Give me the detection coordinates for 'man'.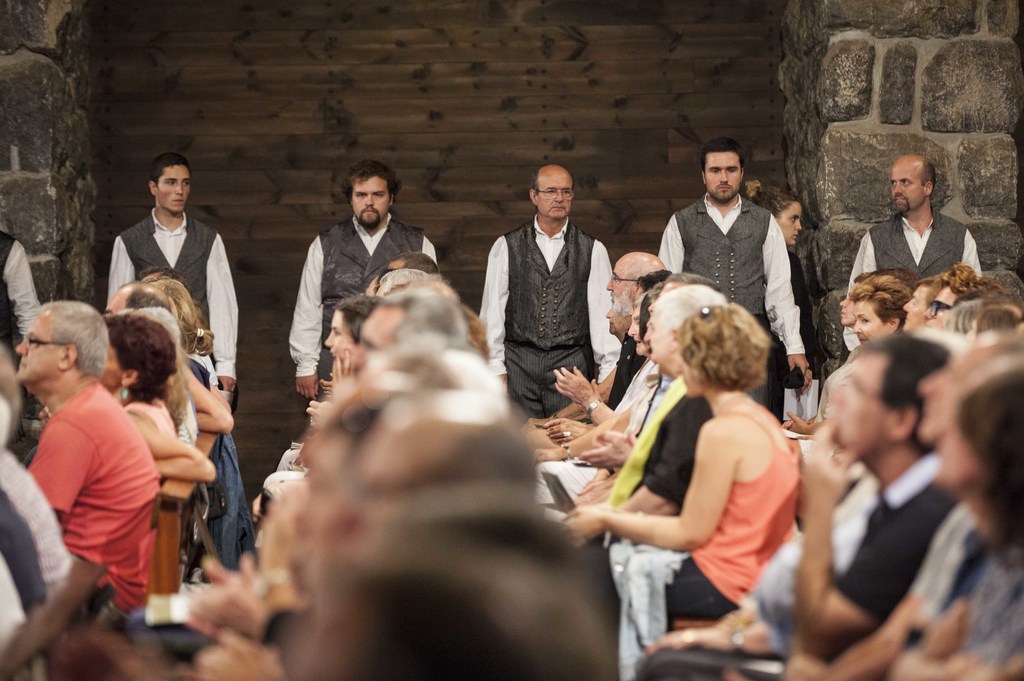
<region>342, 282, 483, 378</region>.
